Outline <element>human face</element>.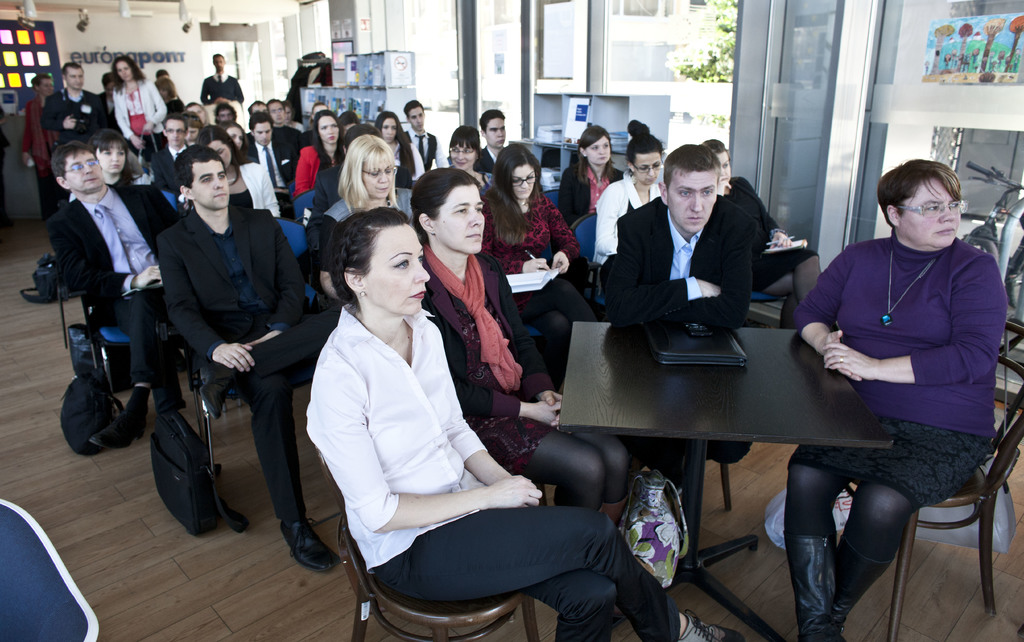
Outline: box=[321, 113, 339, 145].
